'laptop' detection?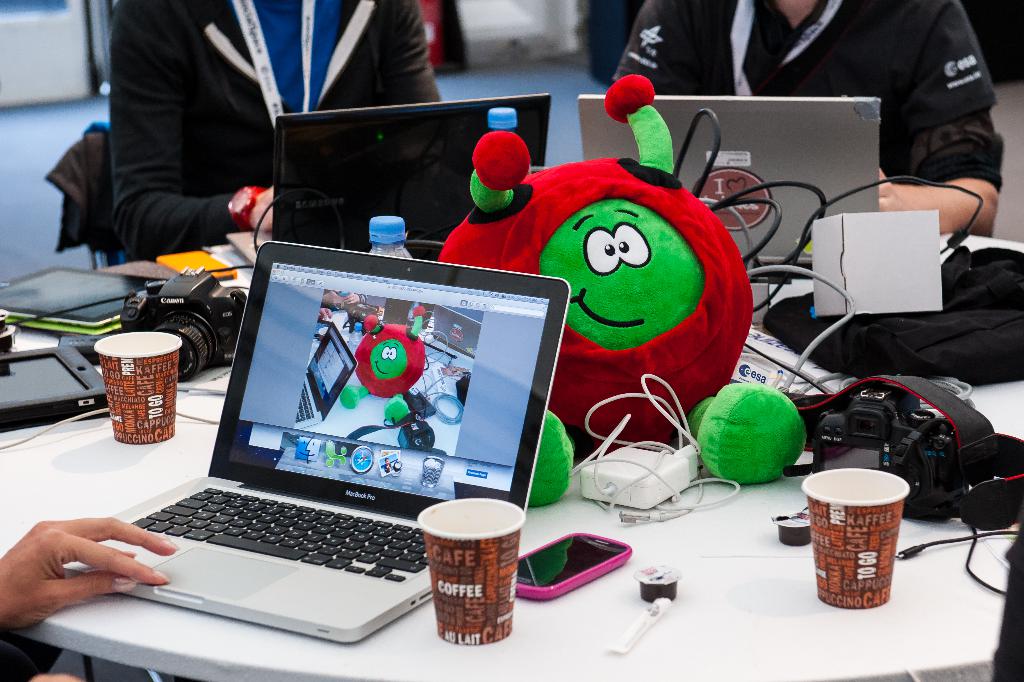
(x1=54, y1=263, x2=585, y2=647)
